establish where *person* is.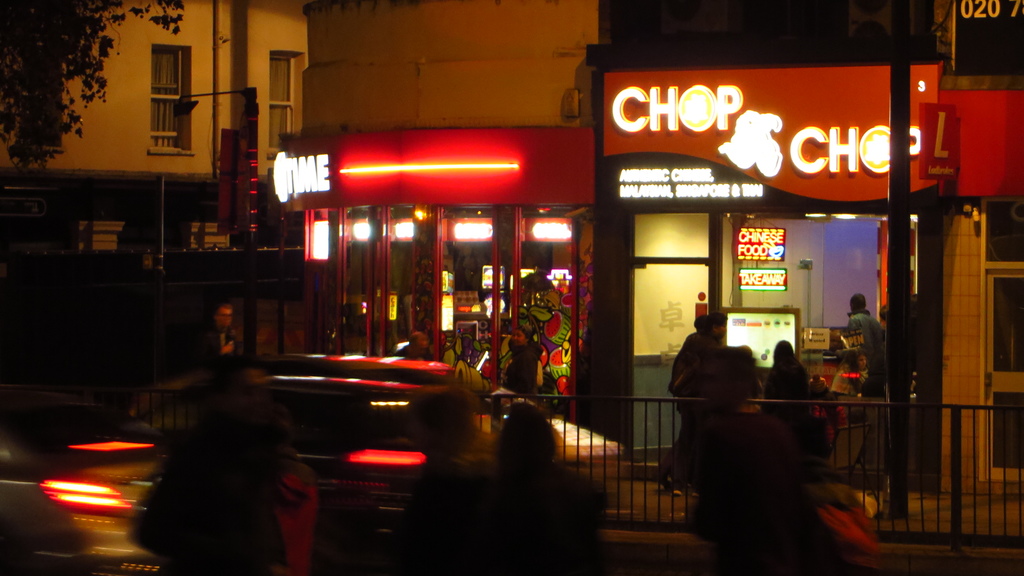
Established at <bbox>404, 387, 506, 575</bbox>.
